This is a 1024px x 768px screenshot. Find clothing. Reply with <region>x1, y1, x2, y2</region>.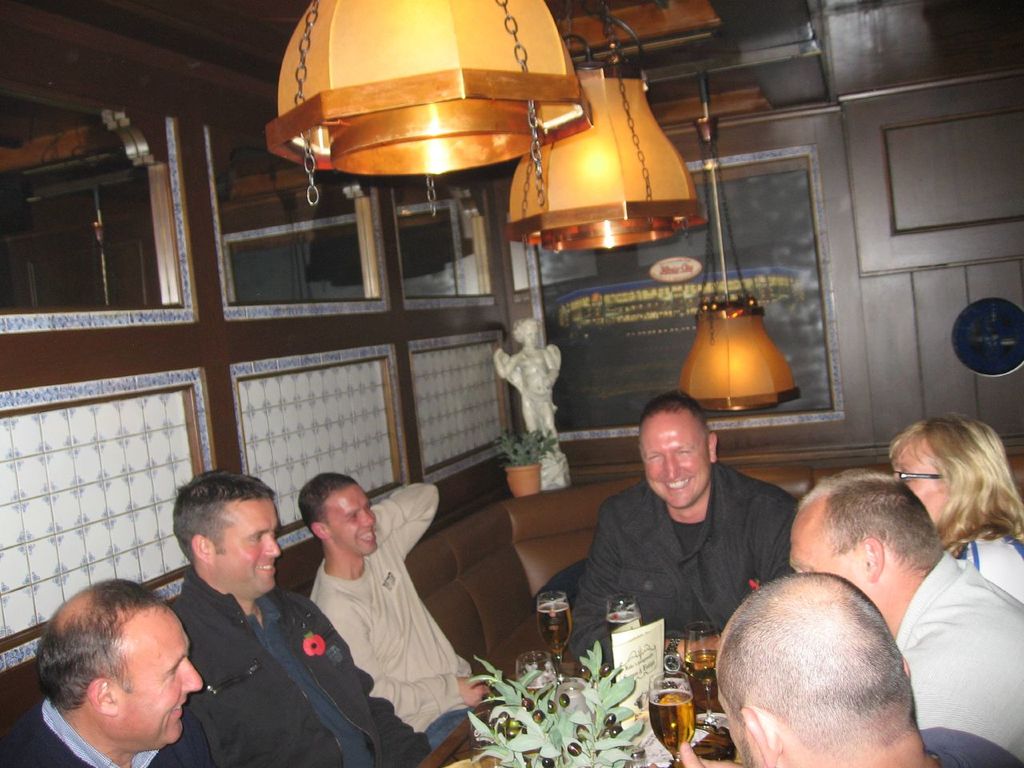
<region>568, 454, 796, 674</region>.
